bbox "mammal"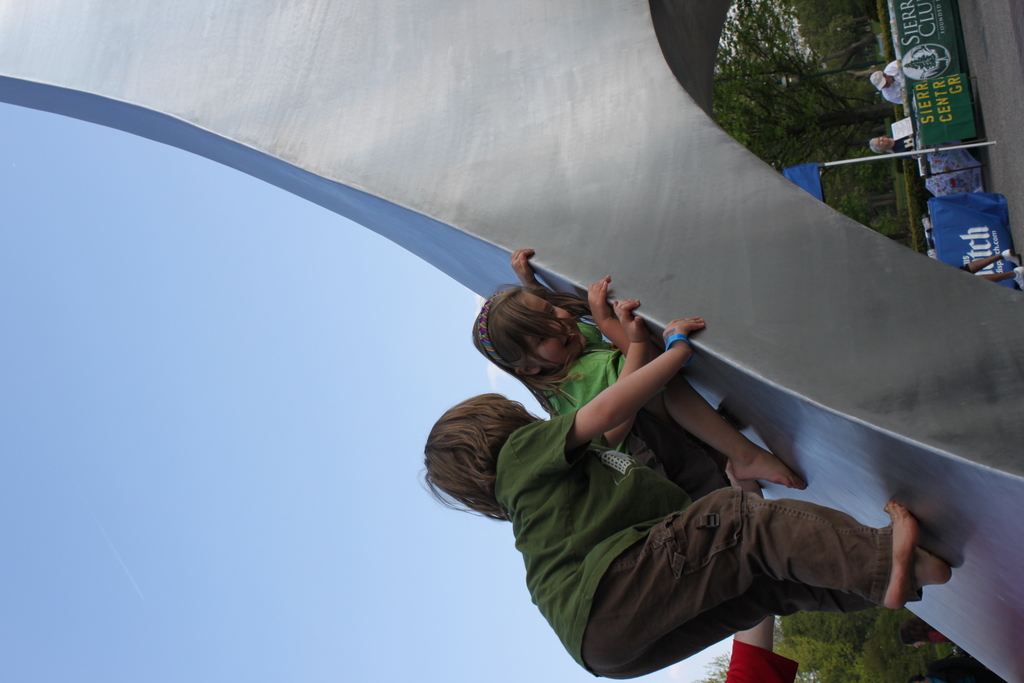
867/120/918/164
